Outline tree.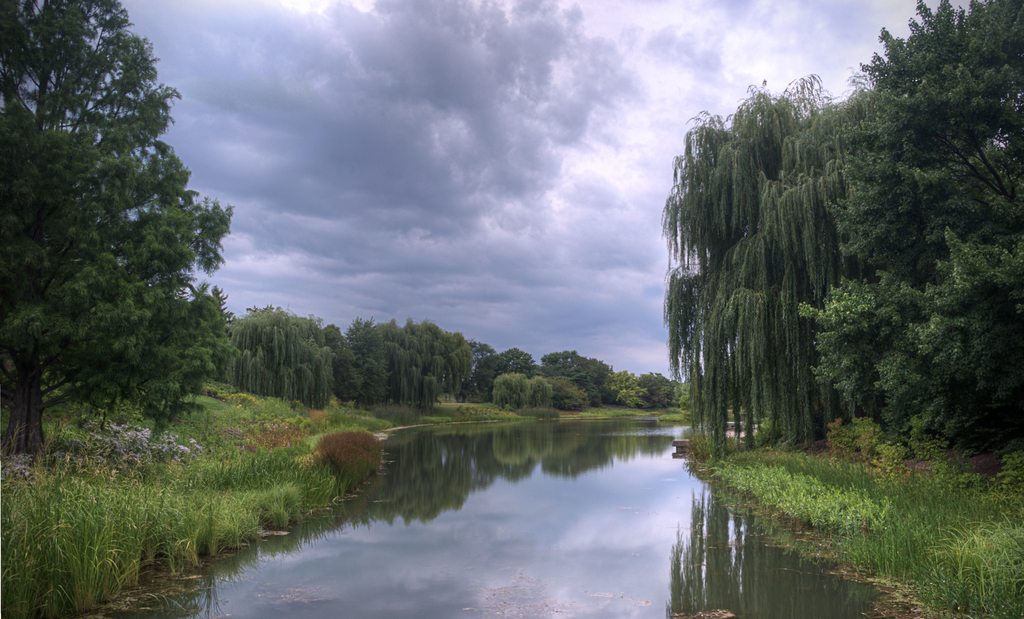
Outline: [left=452, top=336, right=477, bottom=392].
